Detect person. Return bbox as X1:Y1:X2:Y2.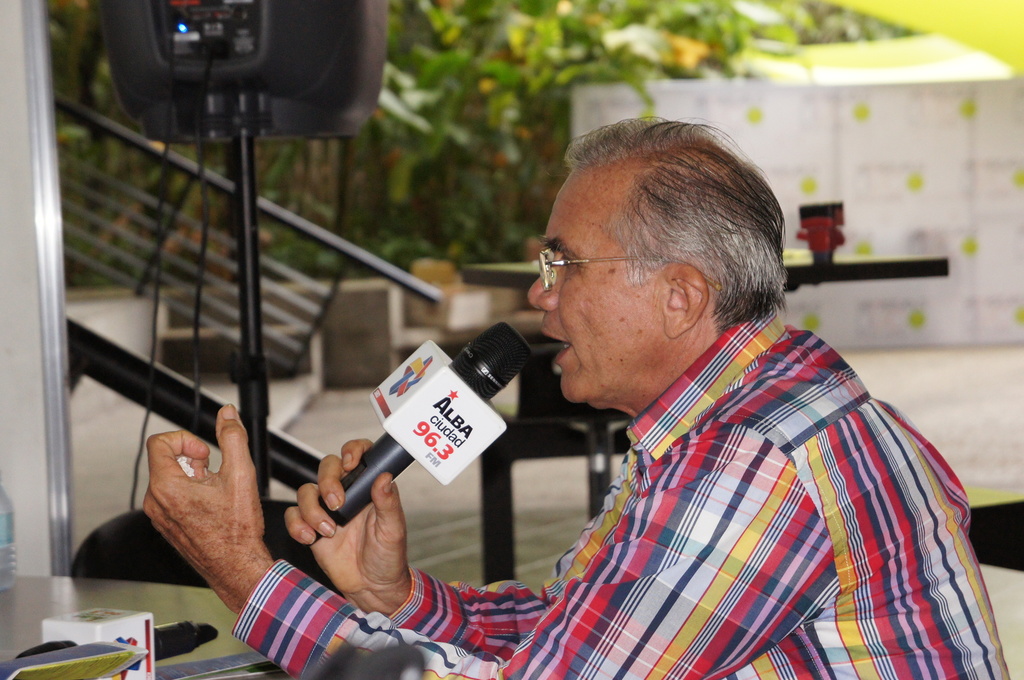
138:113:1007:679.
